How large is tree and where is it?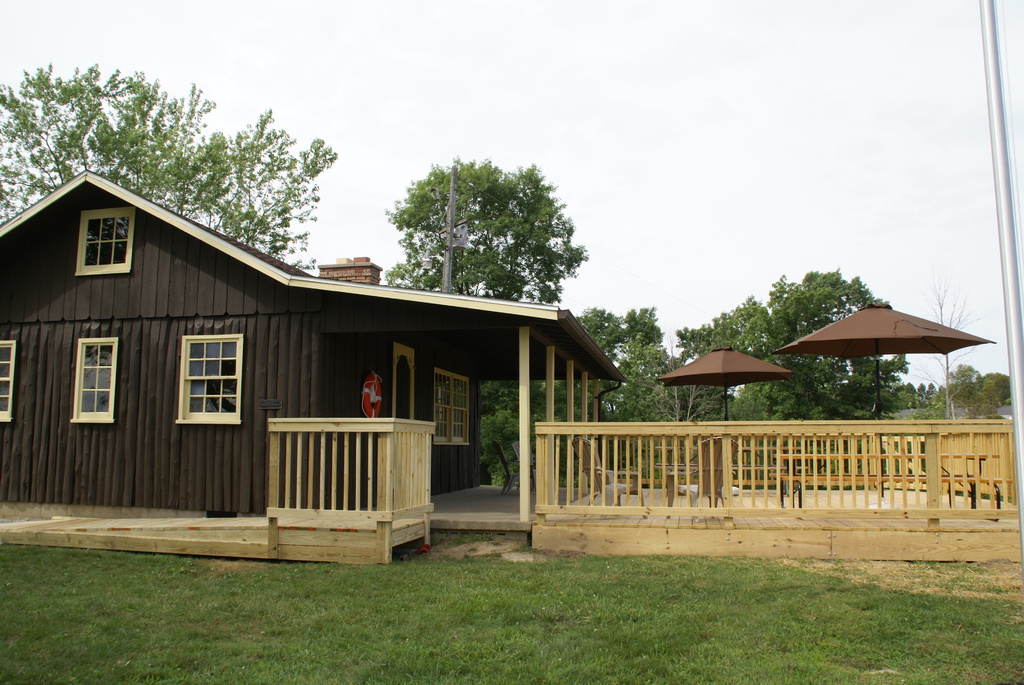
Bounding box: locate(913, 376, 934, 411).
